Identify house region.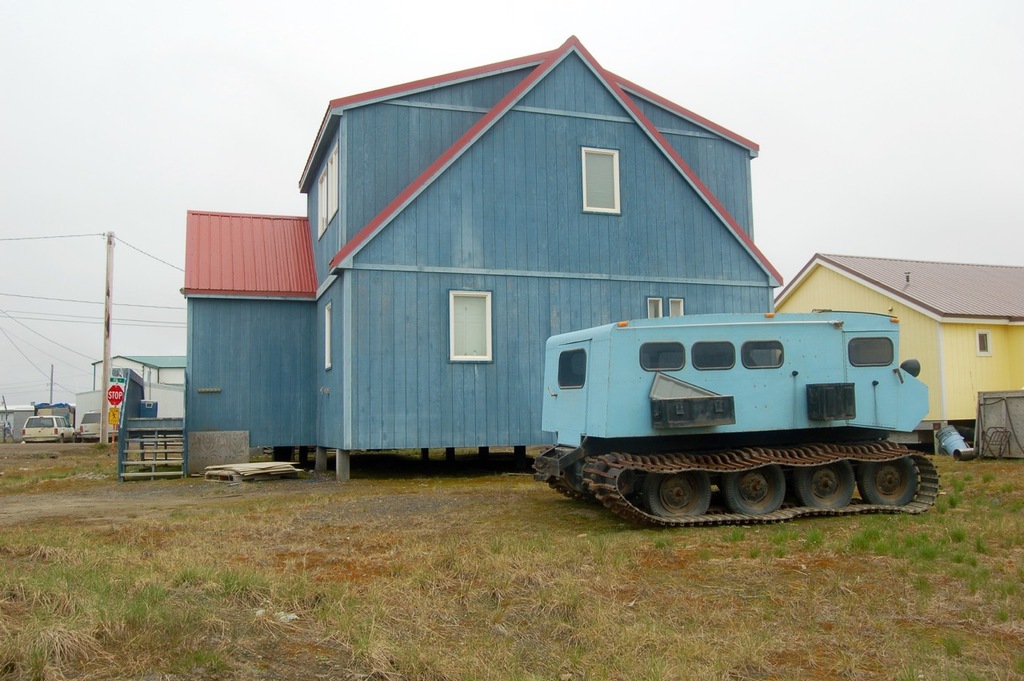
Region: (89, 352, 162, 454).
